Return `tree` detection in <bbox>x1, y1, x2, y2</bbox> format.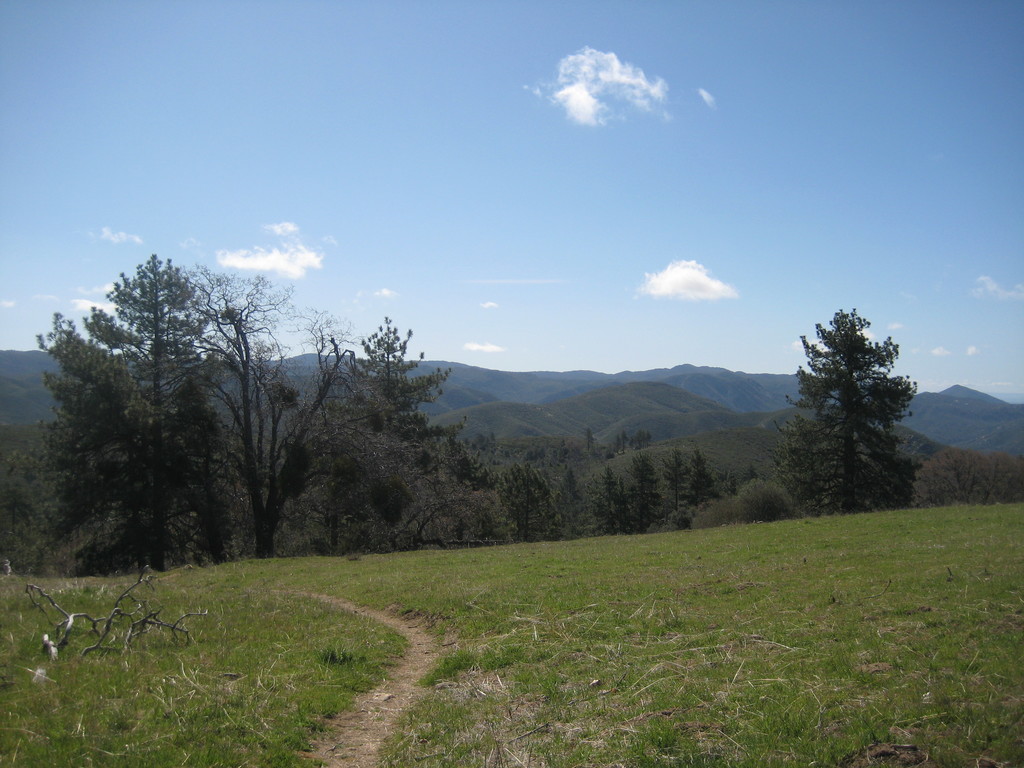
<bbox>783, 295, 929, 521</bbox>.
